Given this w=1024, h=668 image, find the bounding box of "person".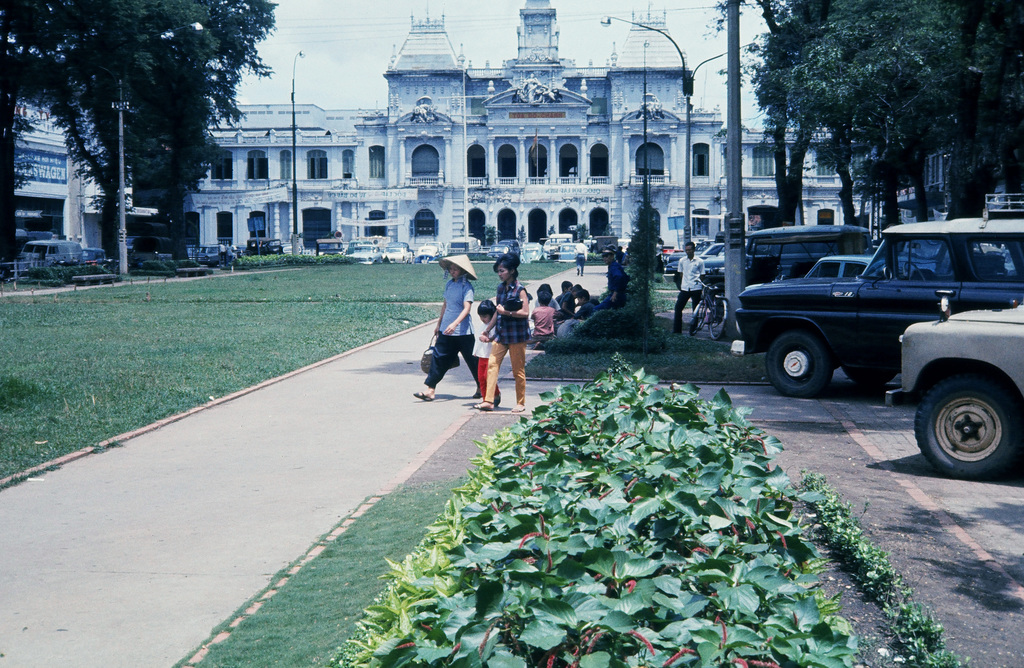
{"left": 464, "top": 301, "right": 490, "bottom": 401}.
